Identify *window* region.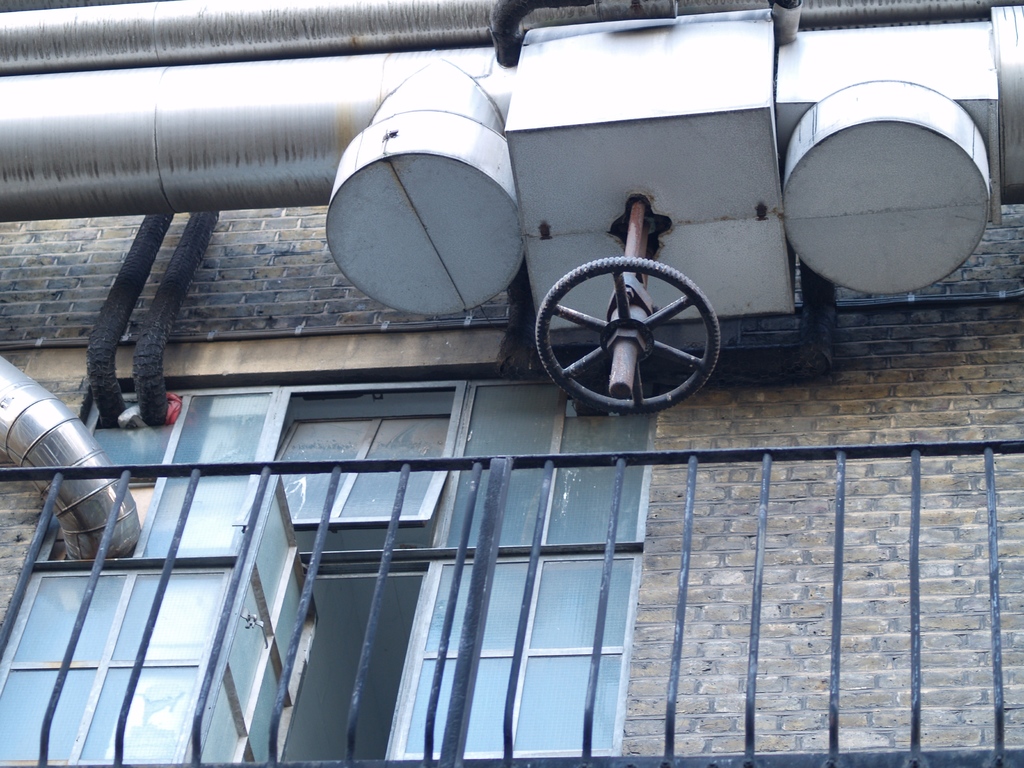
Region: bbox=(253, 561, 438, 767).
